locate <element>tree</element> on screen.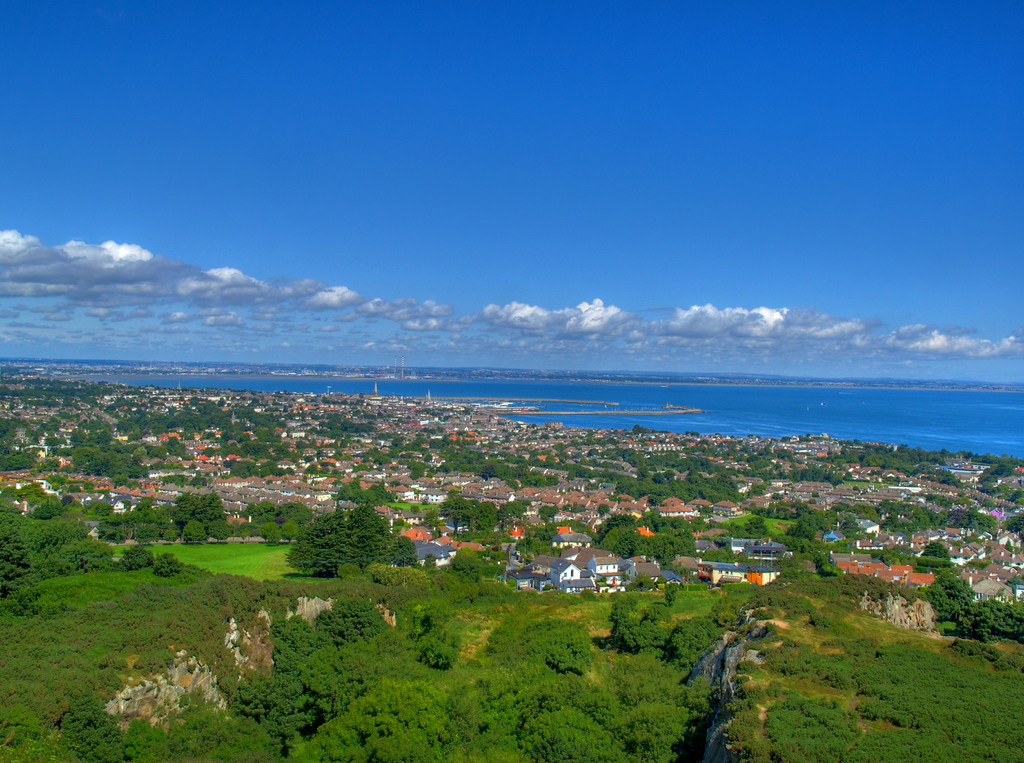
On screen at l=470, t=496, r=497, b=527.
